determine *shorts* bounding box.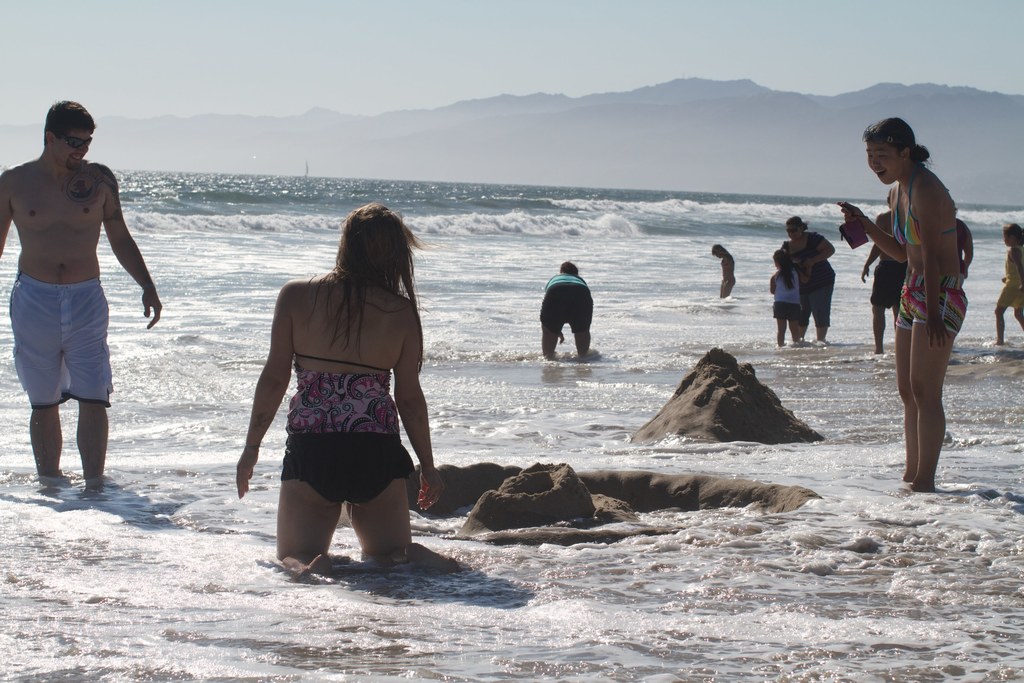
Determined: <region>770, 303, 800, 322</region>.
